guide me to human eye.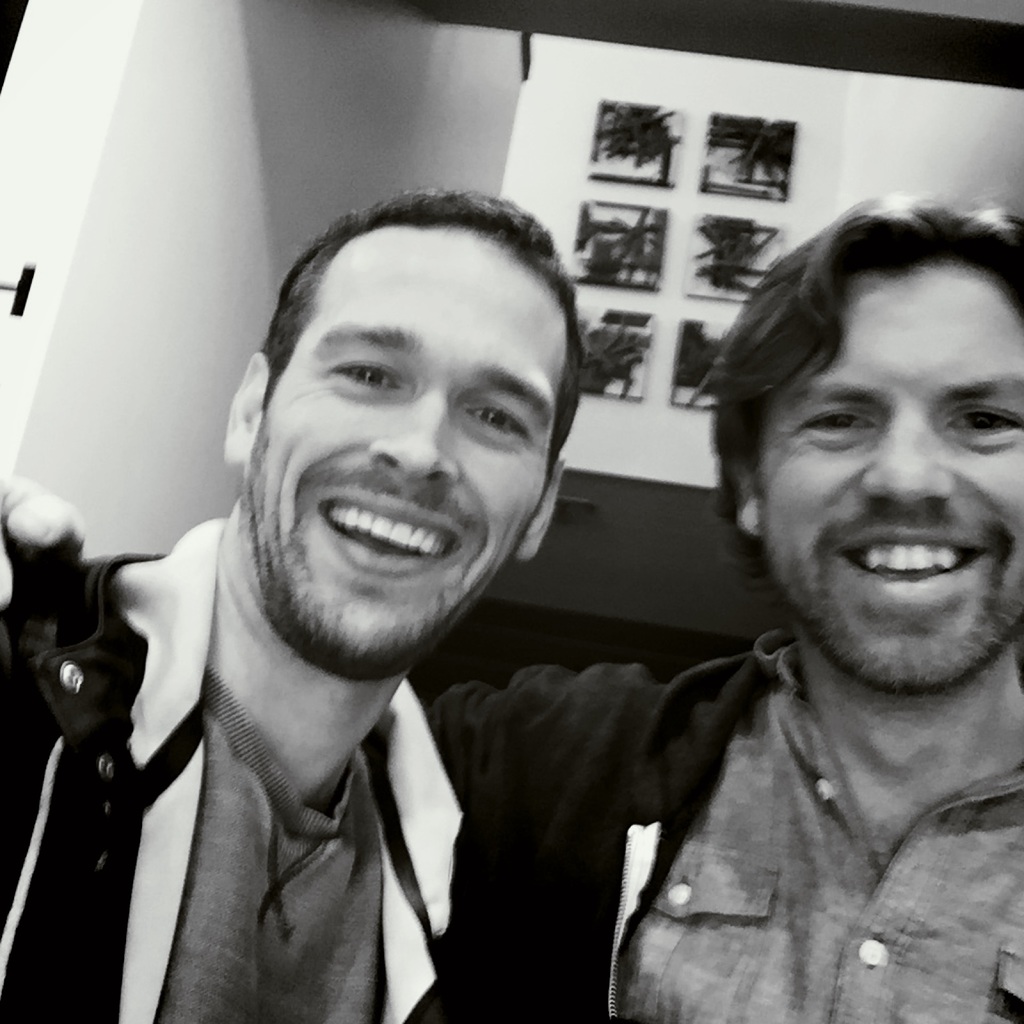
Guidance: box=[331, 354, 409, 398].
